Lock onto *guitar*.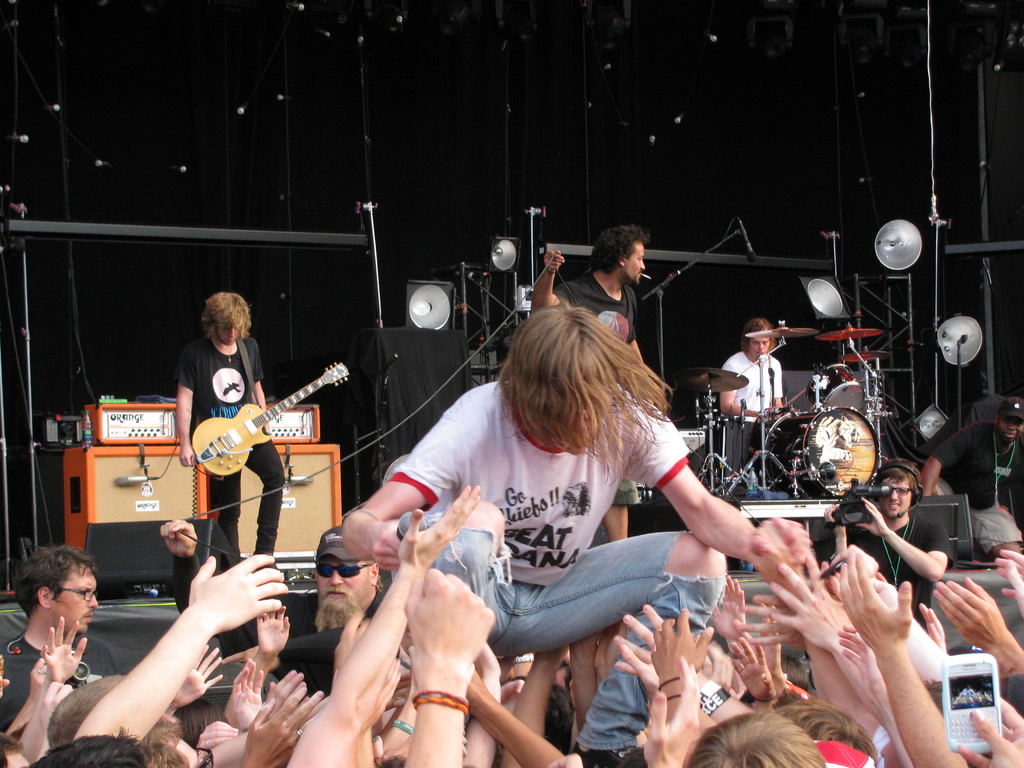
Locked: crop(188, 362, 349, 475).
